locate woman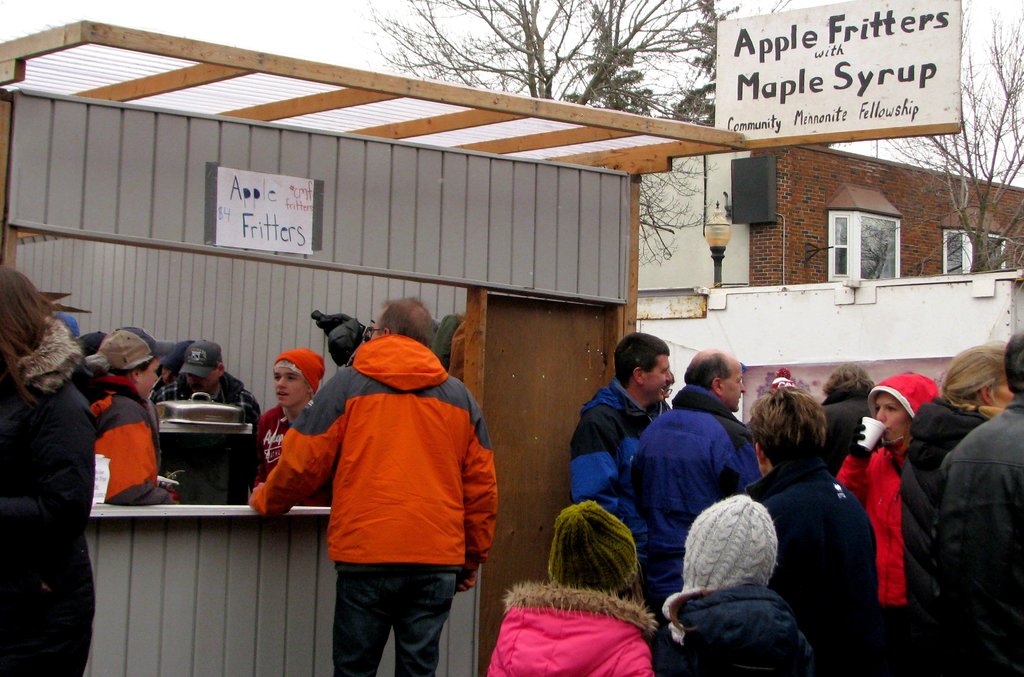
Rect(901, 337, 1016, 676)
